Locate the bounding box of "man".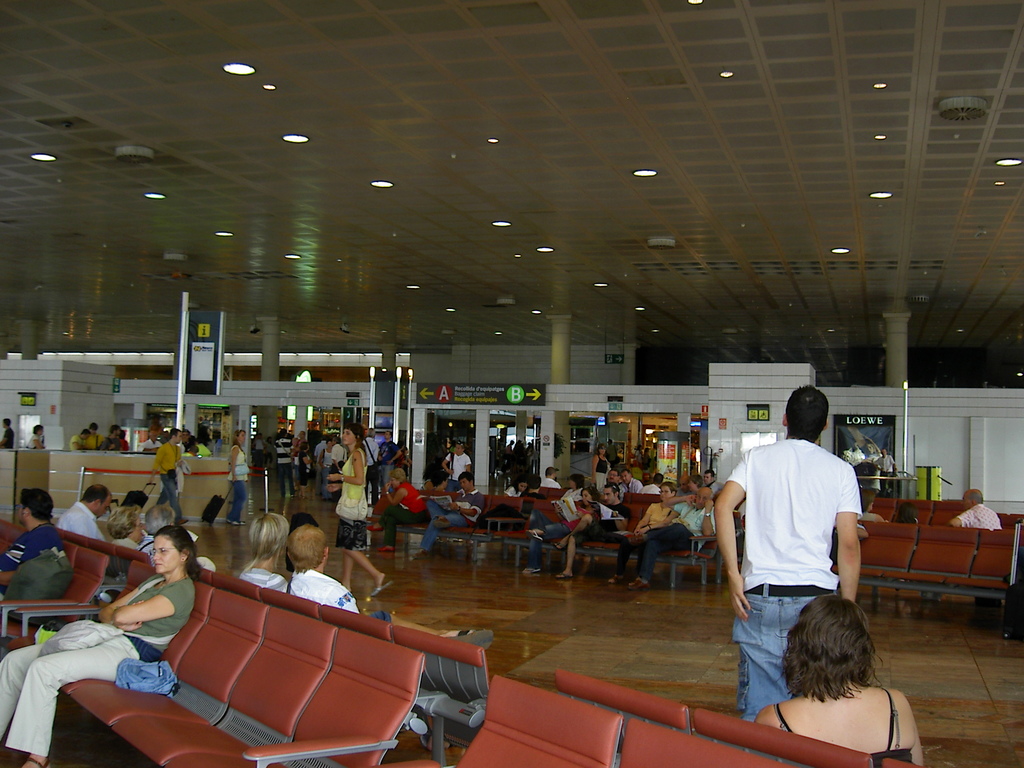
Bounding box: left=946, top=486, right=1009, bottom=629.
